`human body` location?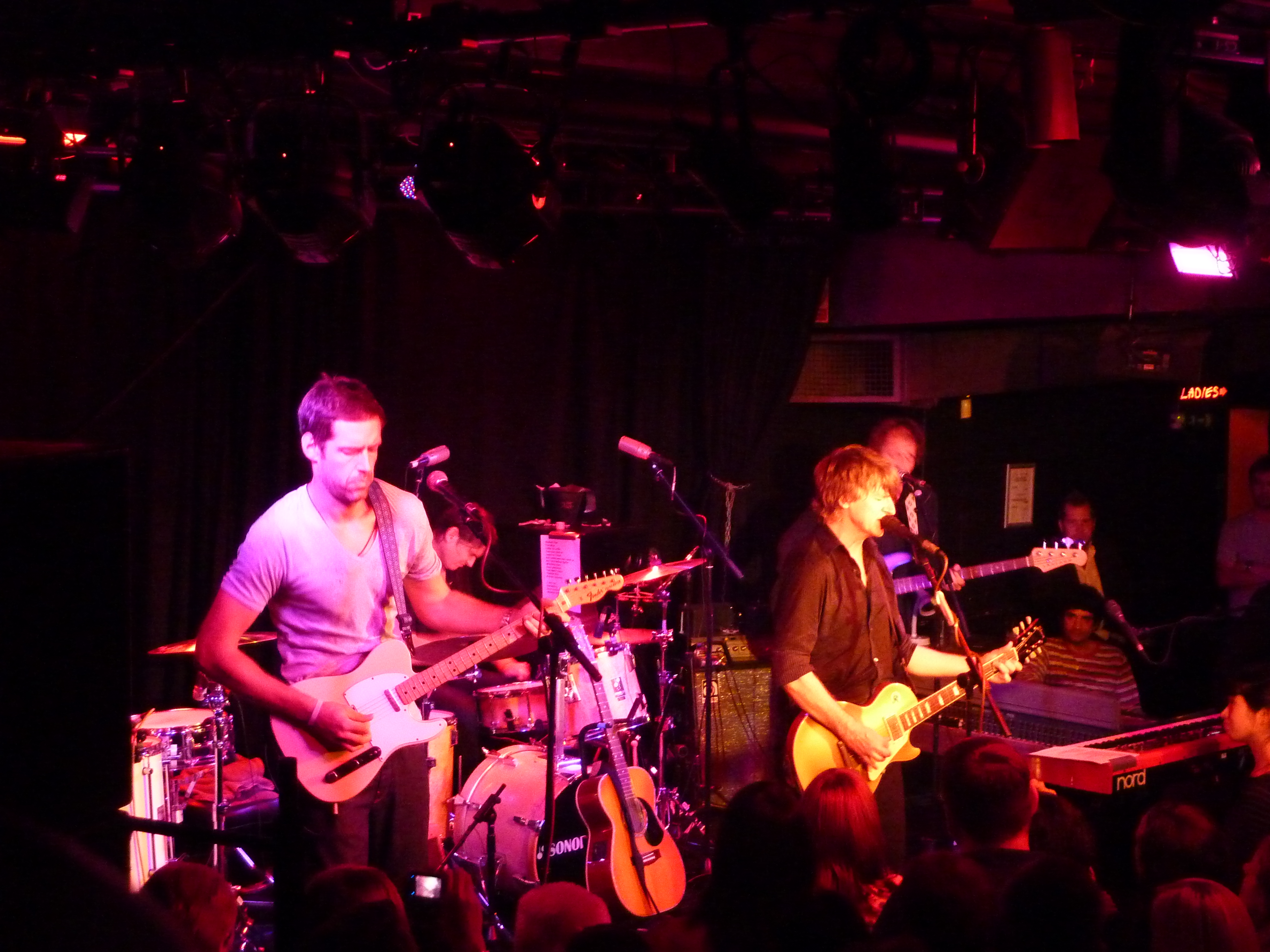
Rect(242, 271, 299, 331)
